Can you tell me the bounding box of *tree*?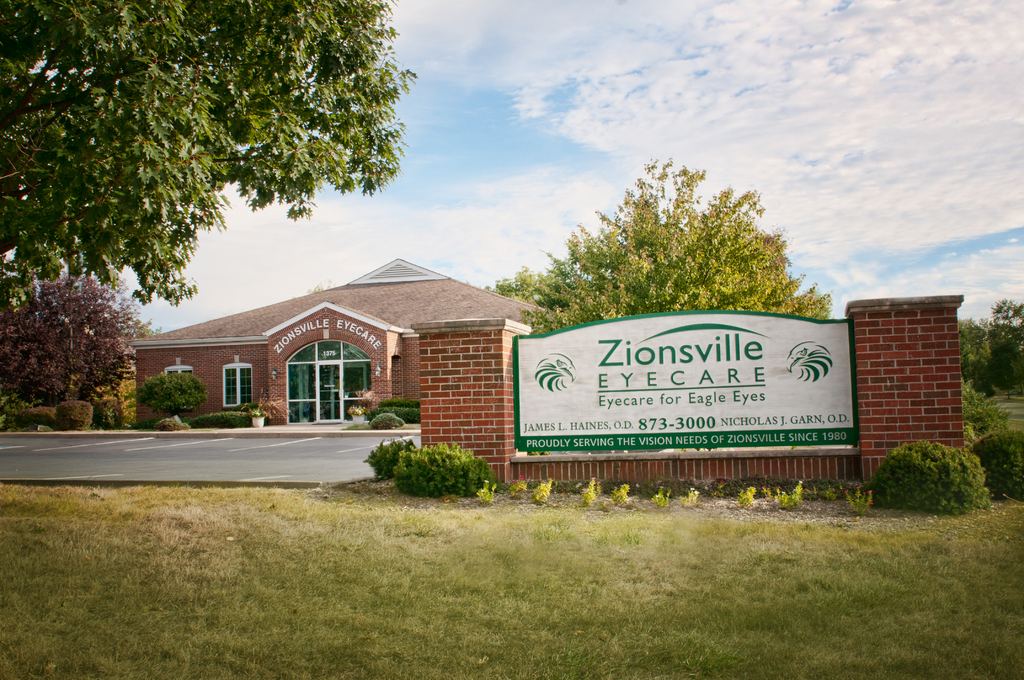
Rect(19, 12, 421, 341).
